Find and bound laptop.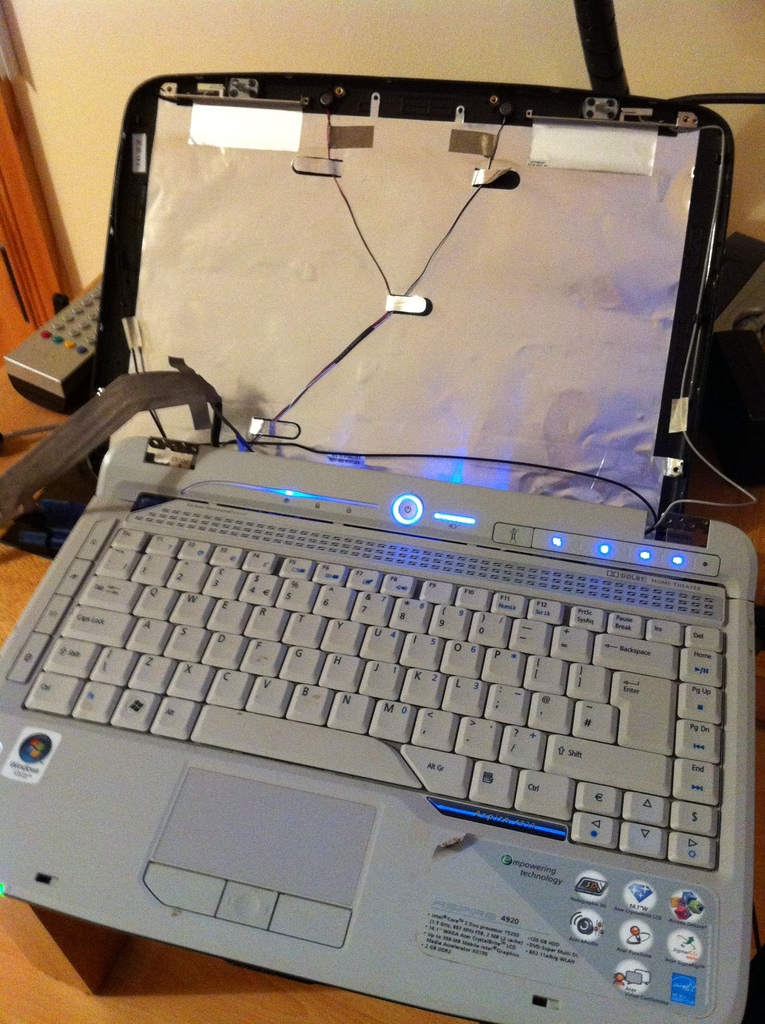
Bound: (0,99,764,1023).
